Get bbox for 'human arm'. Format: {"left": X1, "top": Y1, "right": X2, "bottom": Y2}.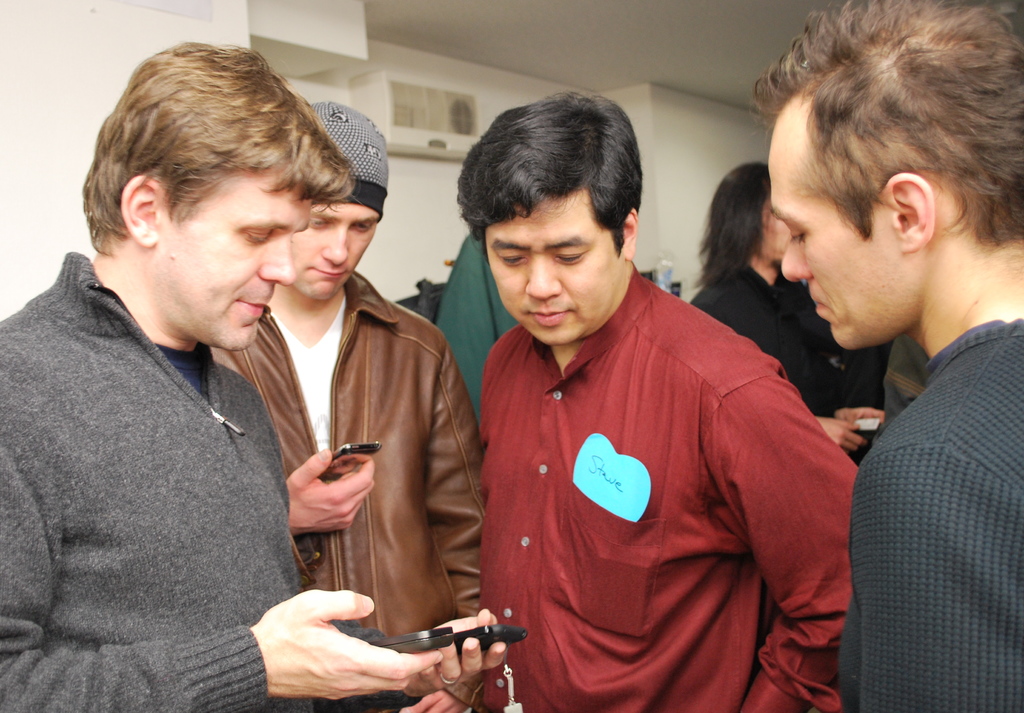
{"left": 855, "top": 447, "right": 1022, "bottom": 712}.
